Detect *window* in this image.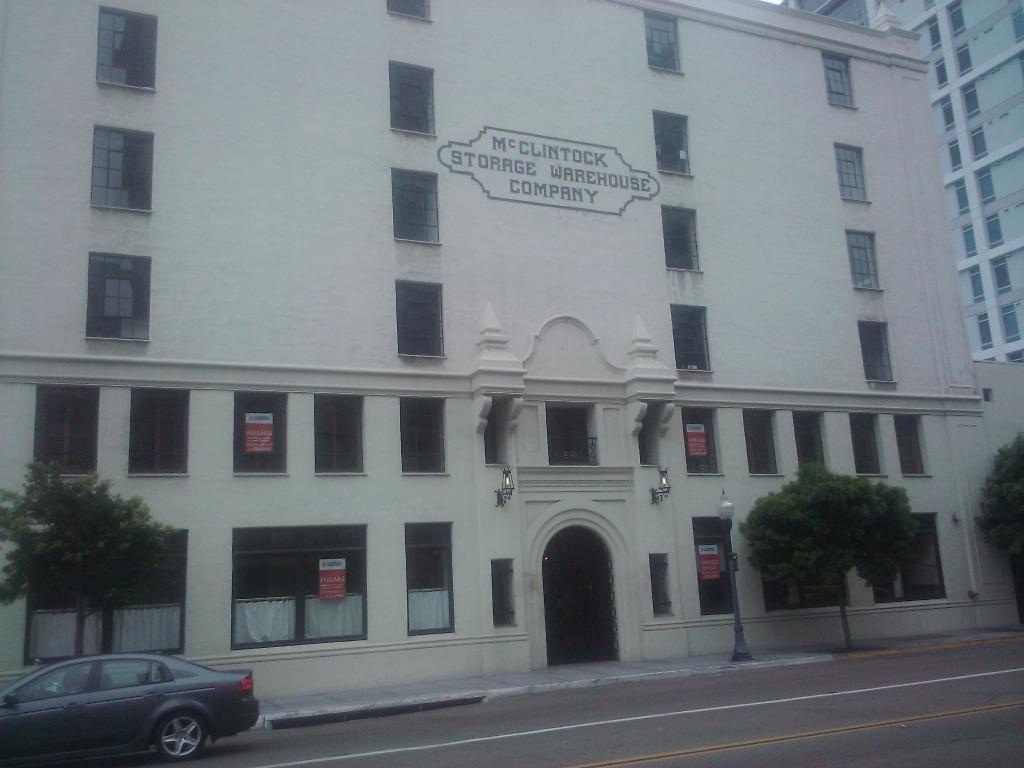
Detection: {"x1": 234, "y1": 392, "x2": 289, "y2": 476}.
